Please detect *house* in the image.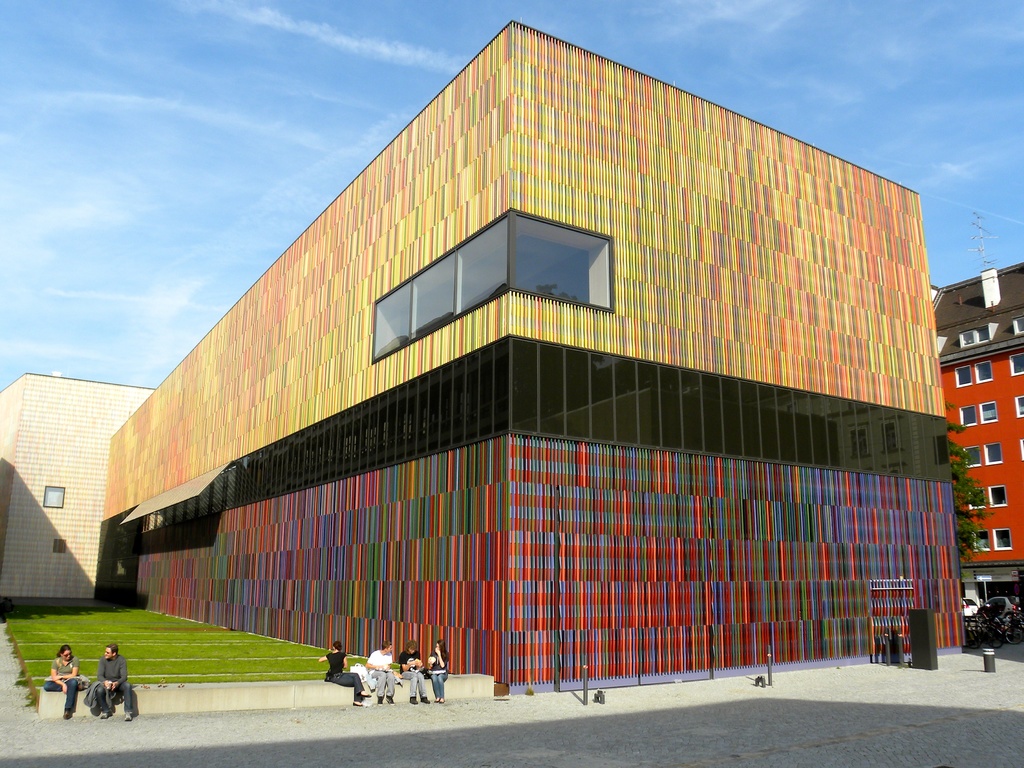
Rect(931, 258, 1023, 643).
